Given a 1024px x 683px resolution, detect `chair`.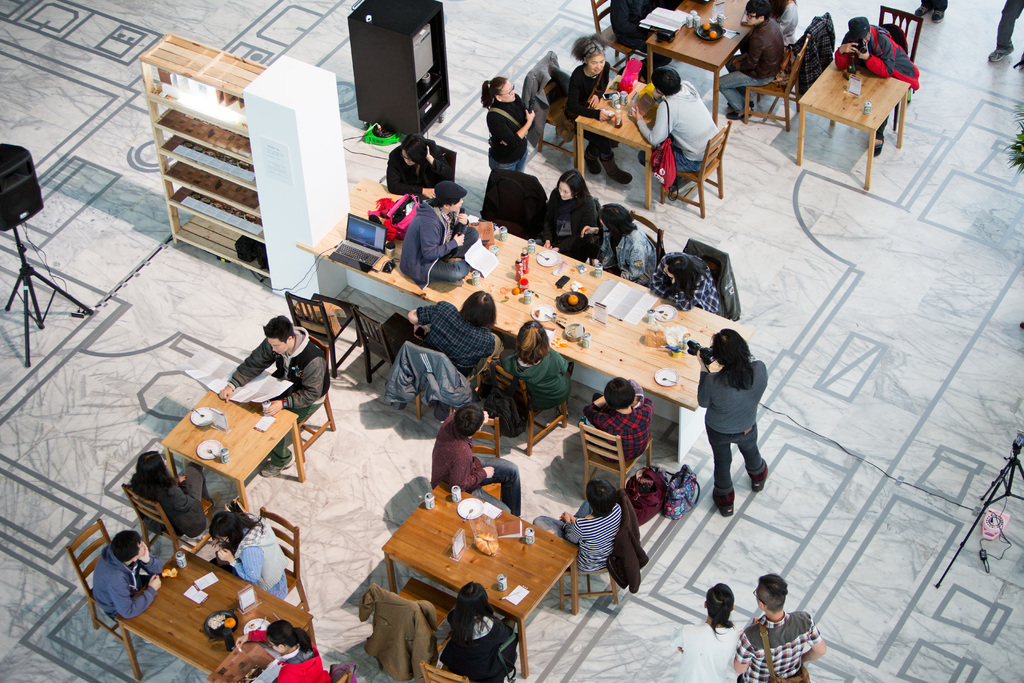
l=315, t=667, r=362, b=682.
